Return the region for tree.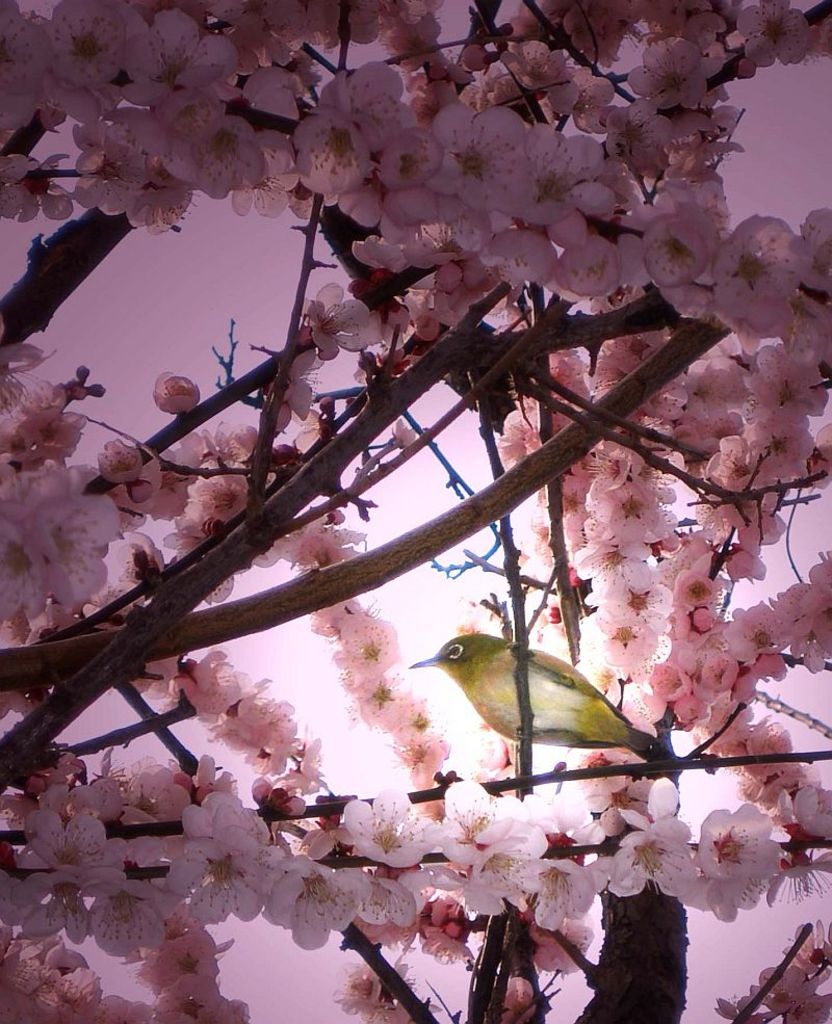
<bbox>15, 5, 820, 1023</bbox>.
